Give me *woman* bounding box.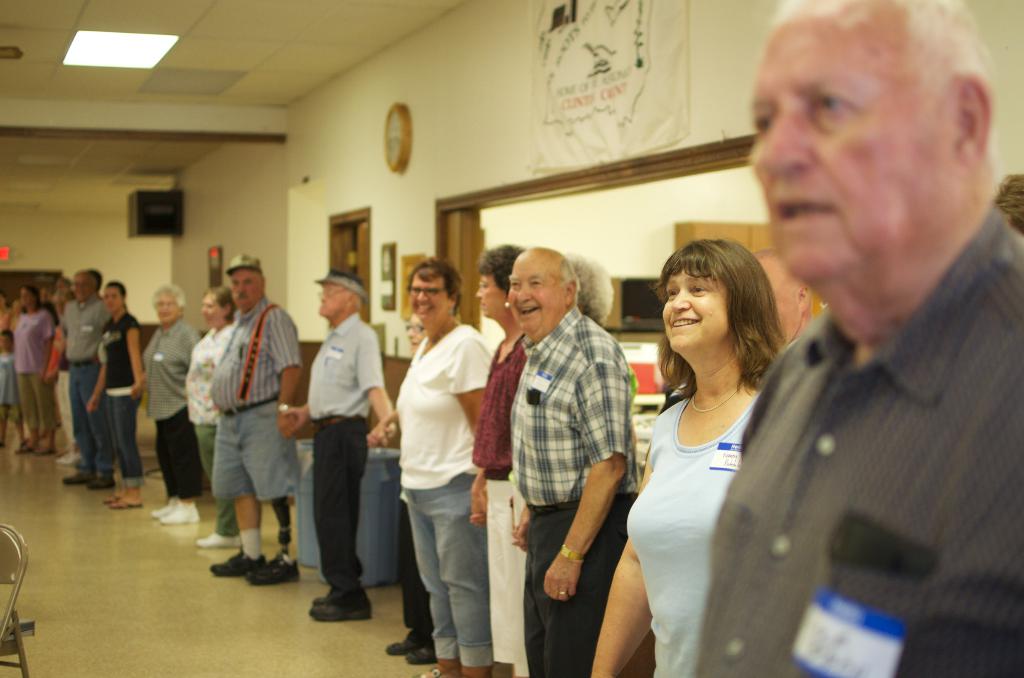
[388, 264, 499, 677].
